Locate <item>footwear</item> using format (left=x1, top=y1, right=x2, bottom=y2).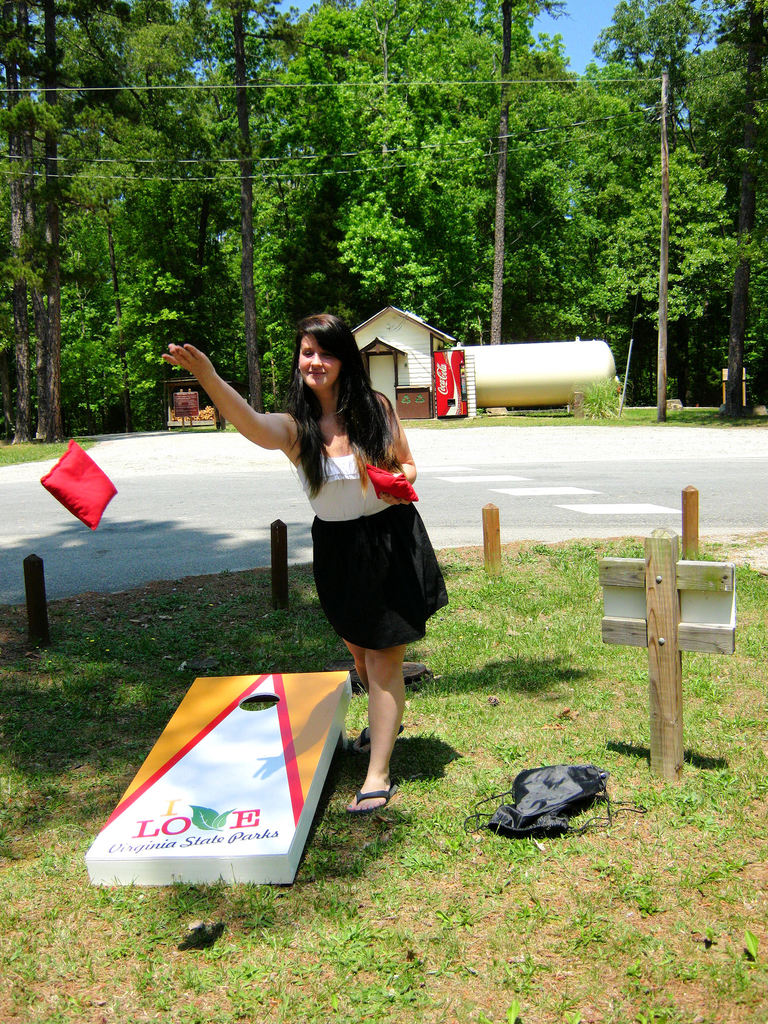
(left=330, top=767, right=389, bottom=820).
